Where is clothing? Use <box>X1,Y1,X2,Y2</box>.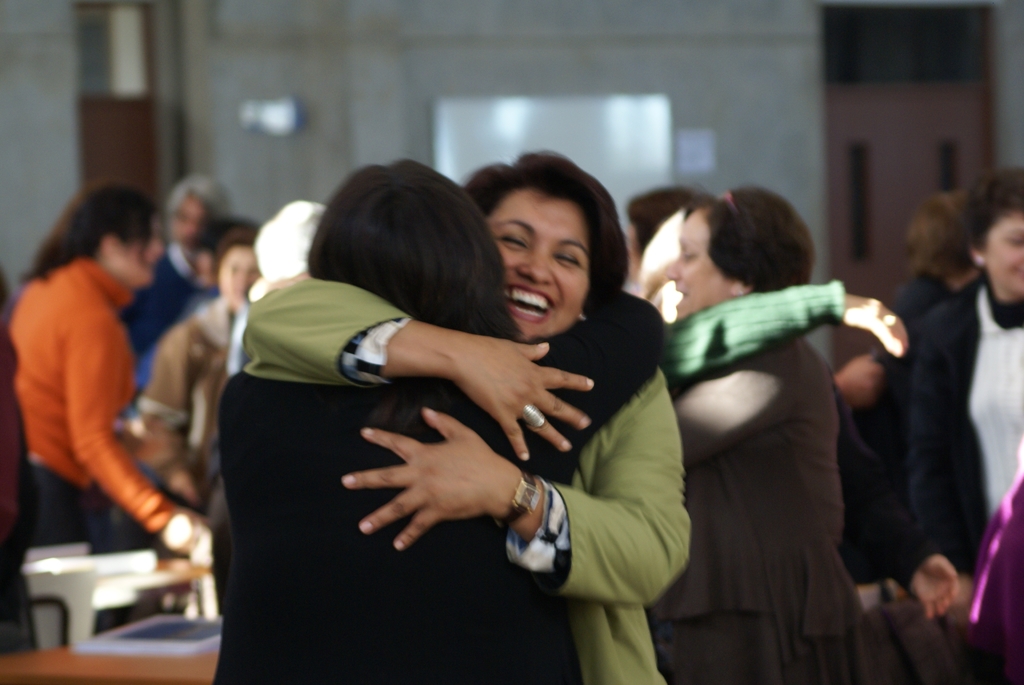
<box>902,278,1023,583</box>.
